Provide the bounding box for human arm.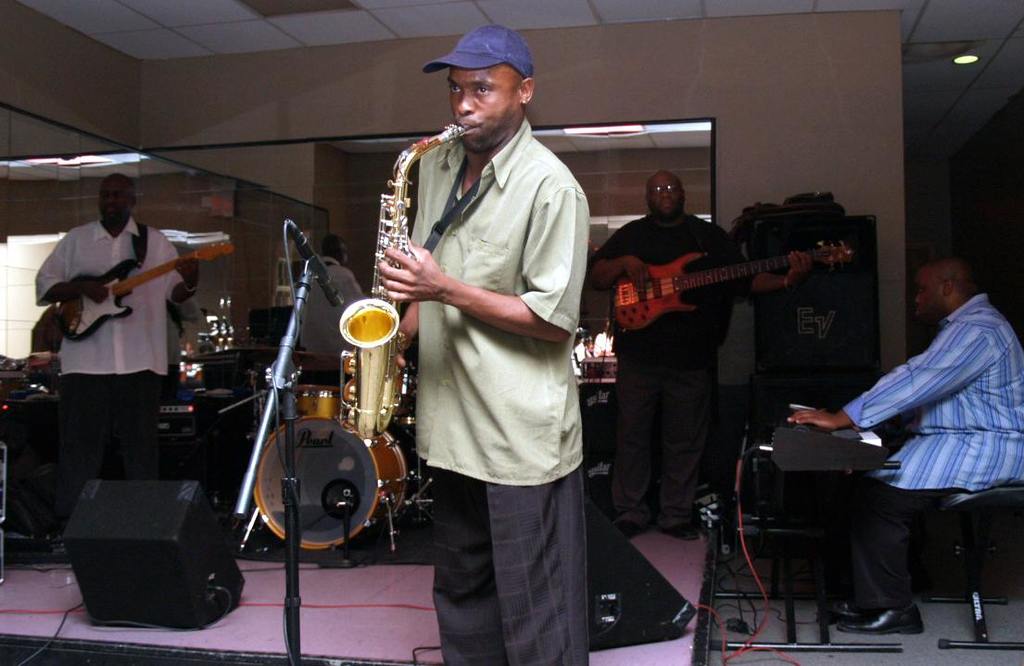
BBox(703, 233, 812, 295).
